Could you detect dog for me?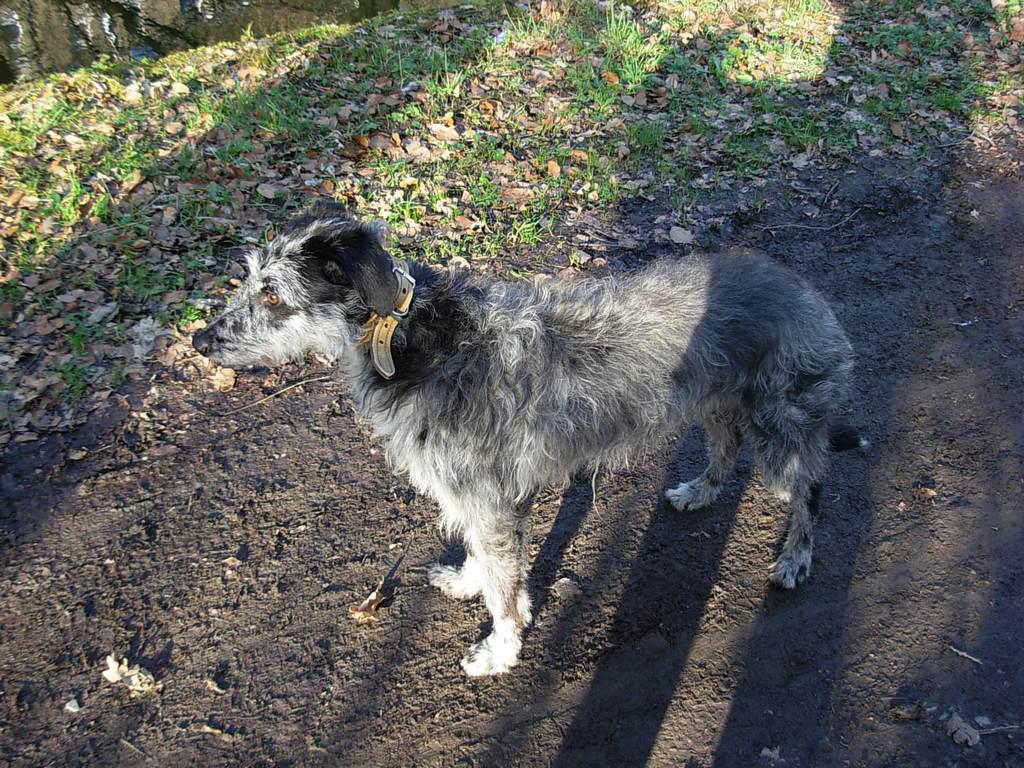
Detection result: region(187, 197, 874, 680).
